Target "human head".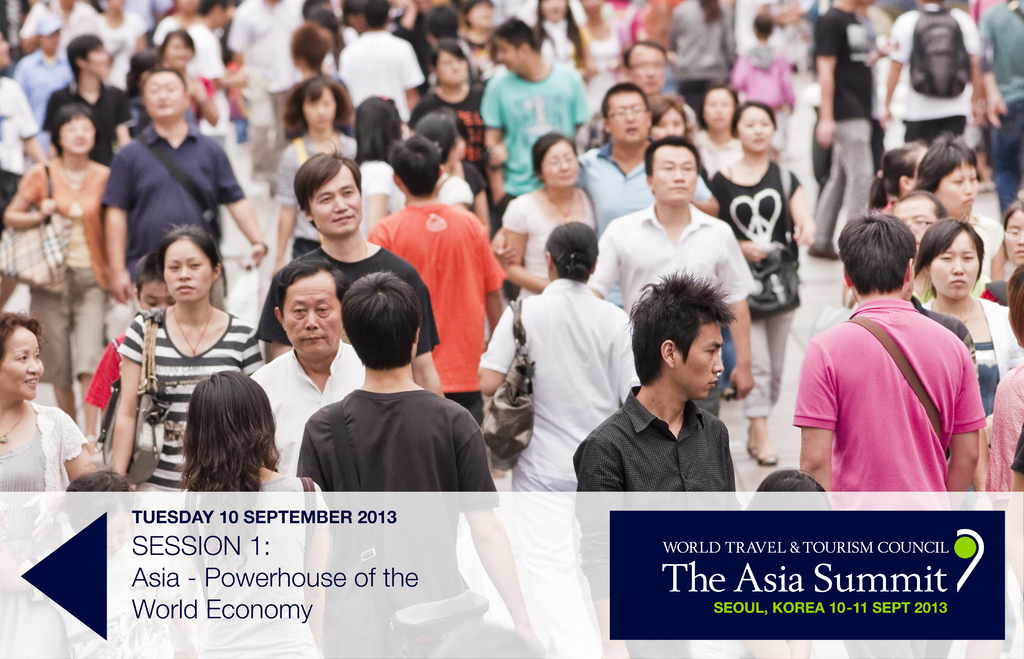
Target region: bbox(388, 135, 443, 200).
